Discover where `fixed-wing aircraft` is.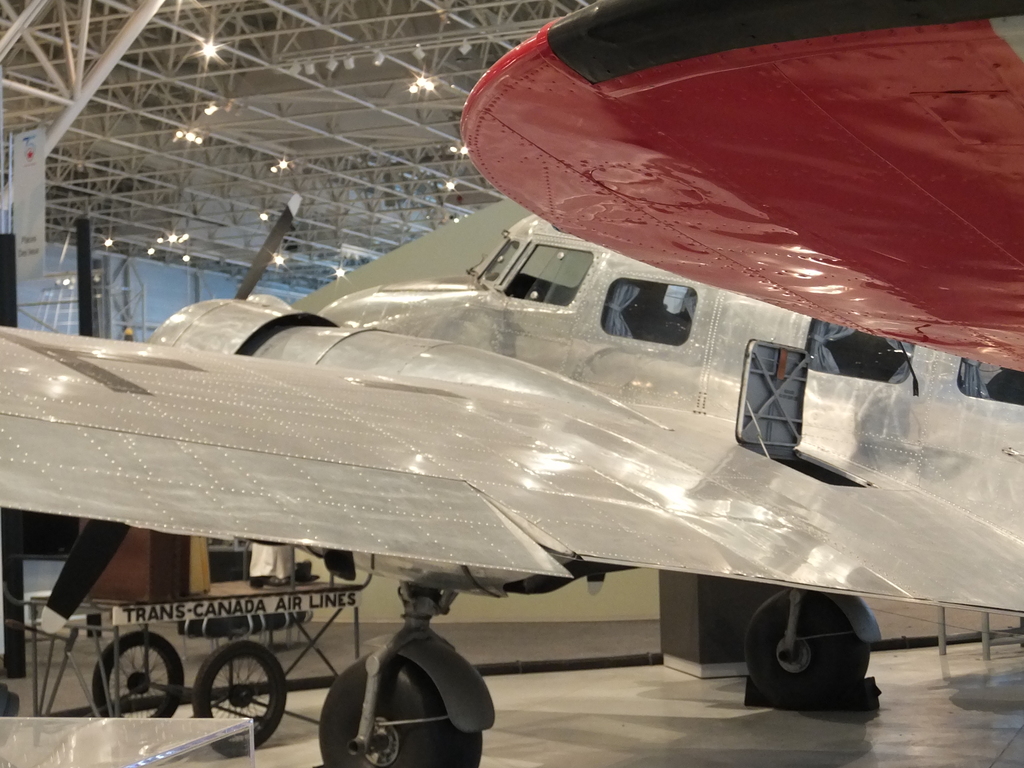
Discovered at pyautogui.locateOnScreen(0, 0, 1023, 767).
